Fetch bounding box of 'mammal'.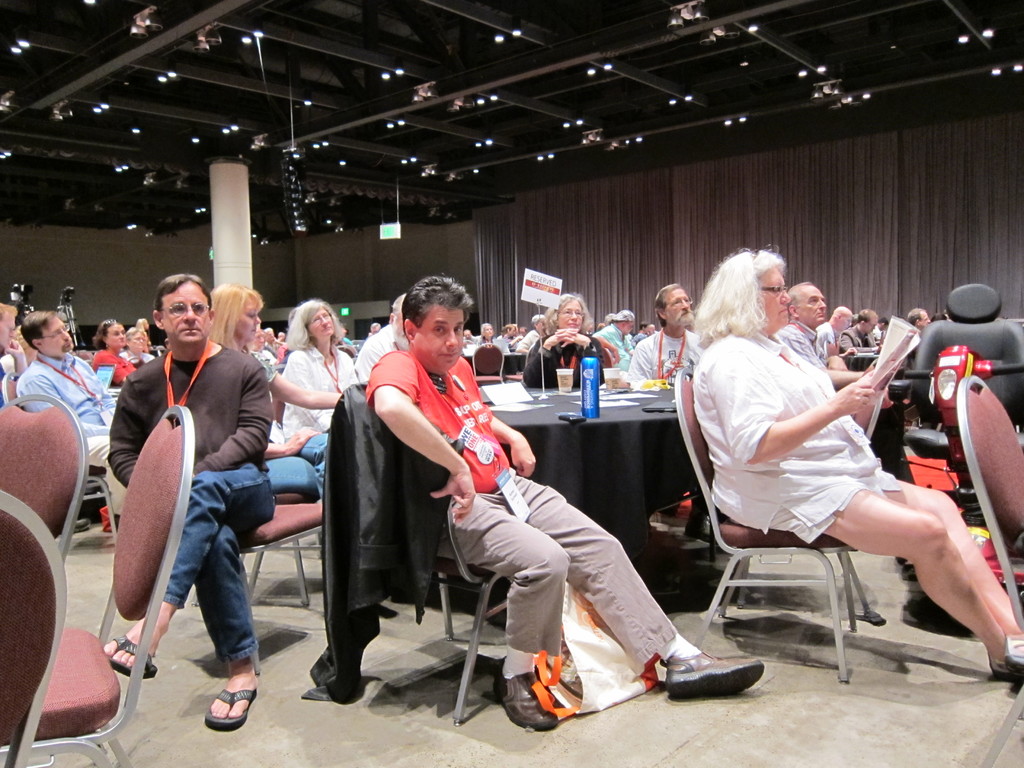
Bbox: box=[353, 291, 412, 378].
